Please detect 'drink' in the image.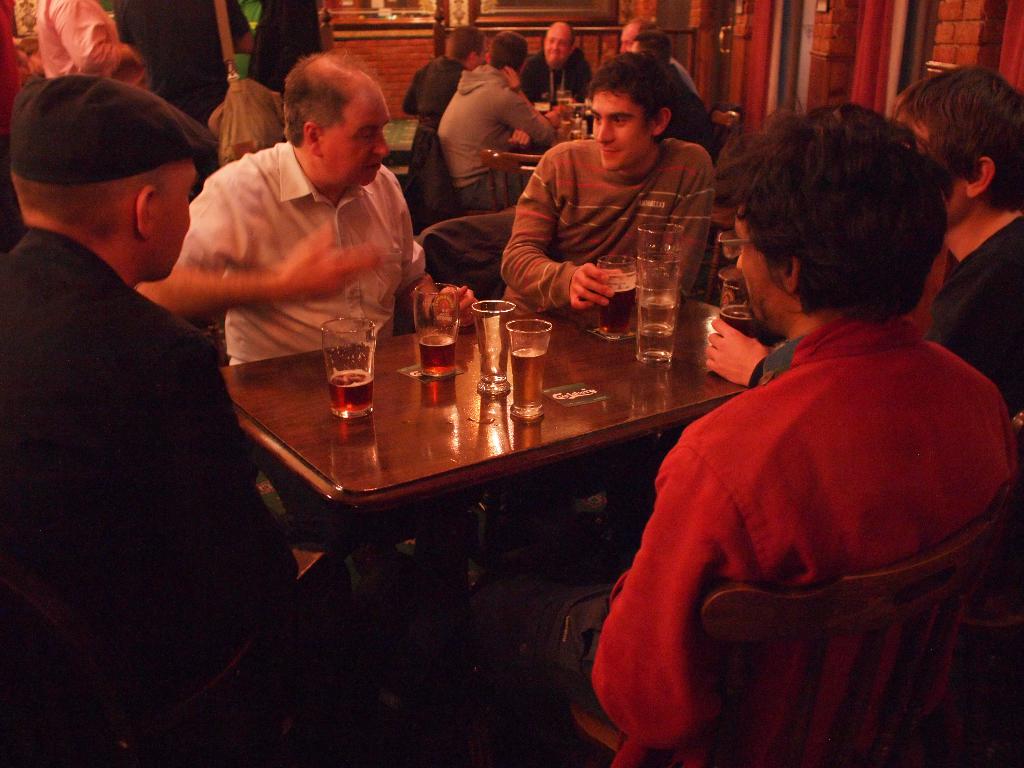
595,258,636,332.
